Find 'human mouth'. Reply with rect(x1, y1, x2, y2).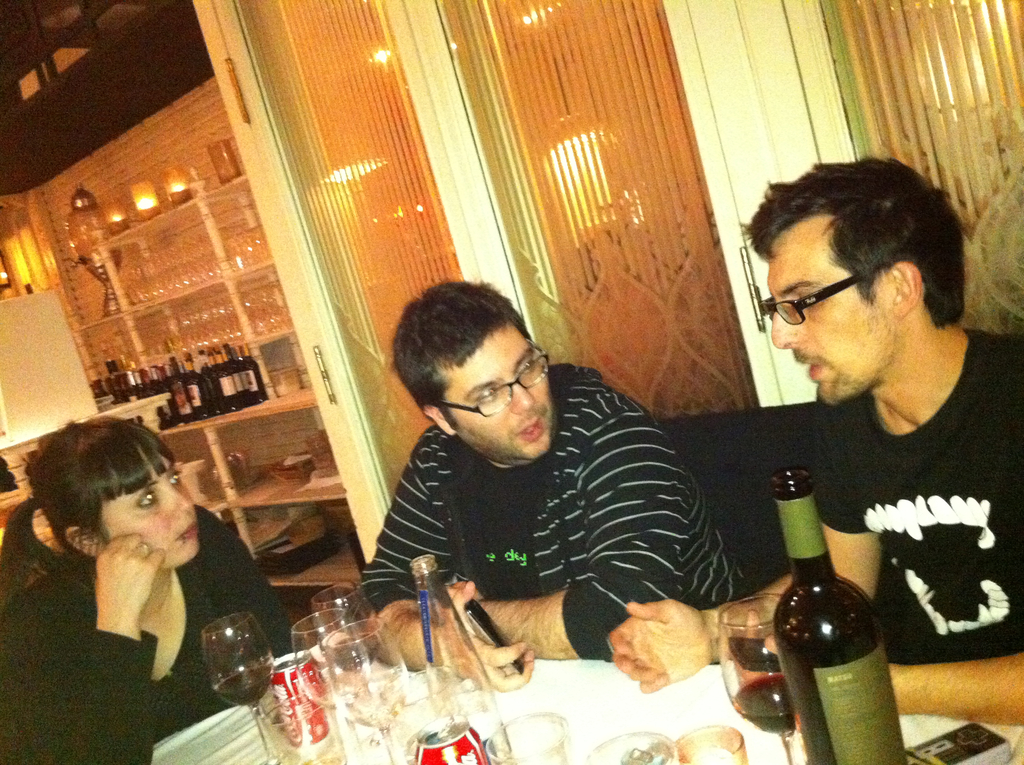
rect(519, 421, 545, 439).
